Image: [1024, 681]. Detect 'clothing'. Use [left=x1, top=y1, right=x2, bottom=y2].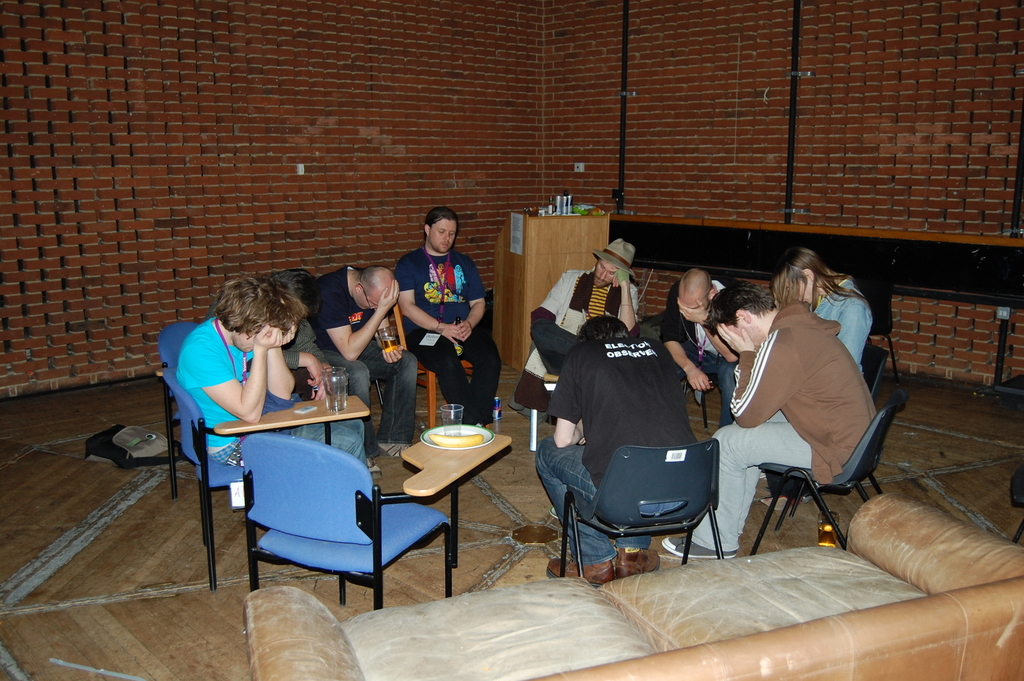
[left=397, top=226, right=488, bottom=415].
